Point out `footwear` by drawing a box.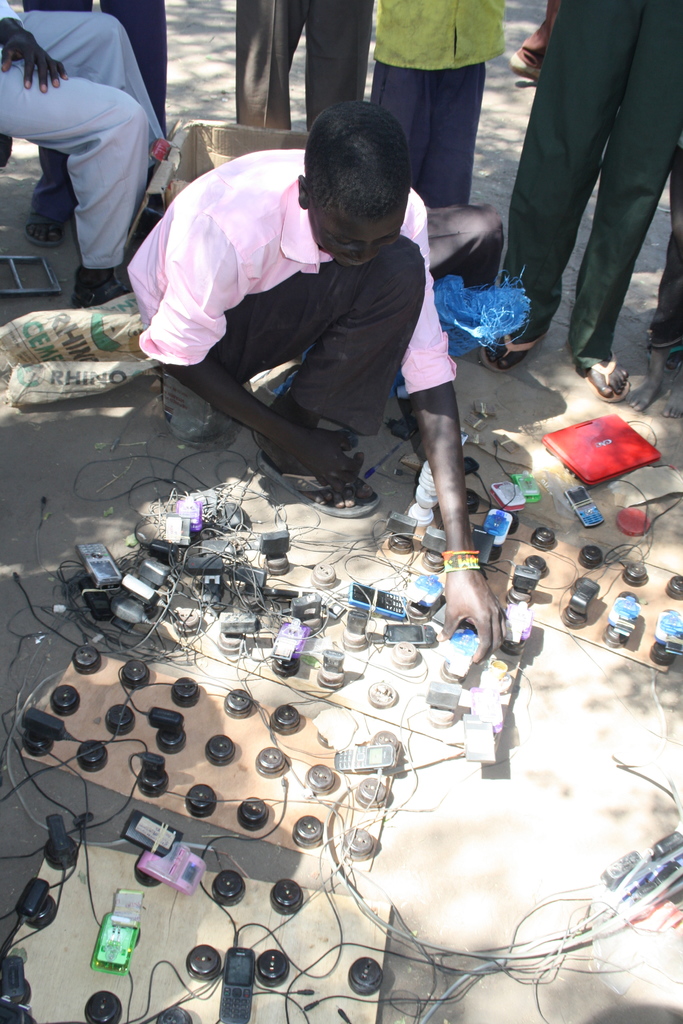
select_region(251, 449, 377, 522).
